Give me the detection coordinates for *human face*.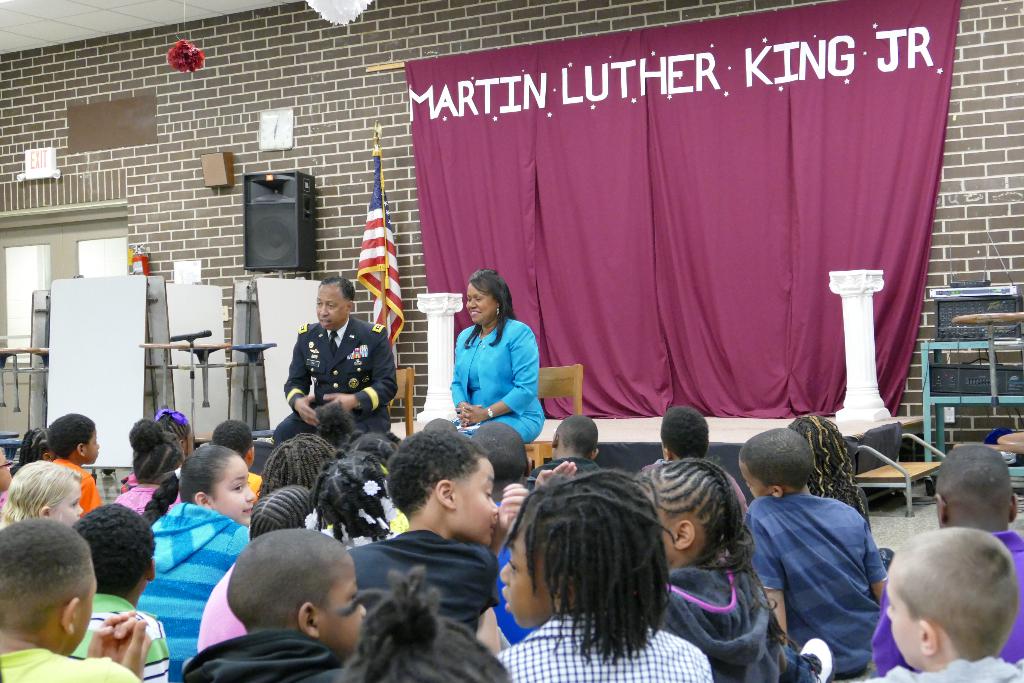
Rect(458, 279, 503, 327).
